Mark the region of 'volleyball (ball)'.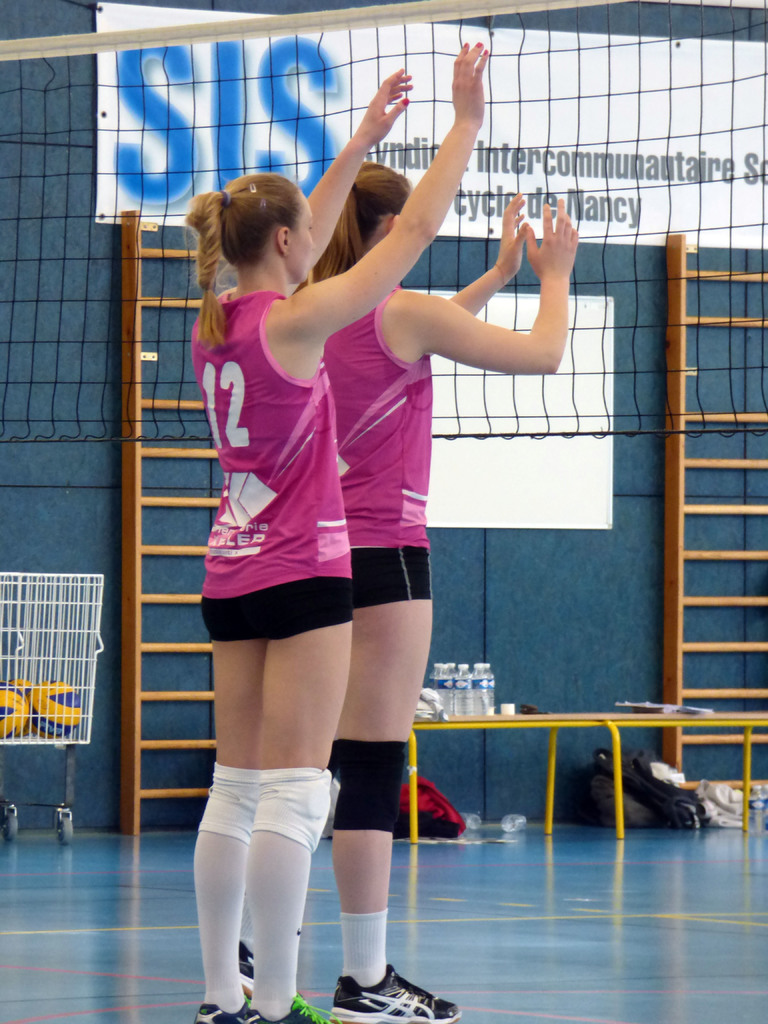
Region: locate(23, 676, 84, 740).
